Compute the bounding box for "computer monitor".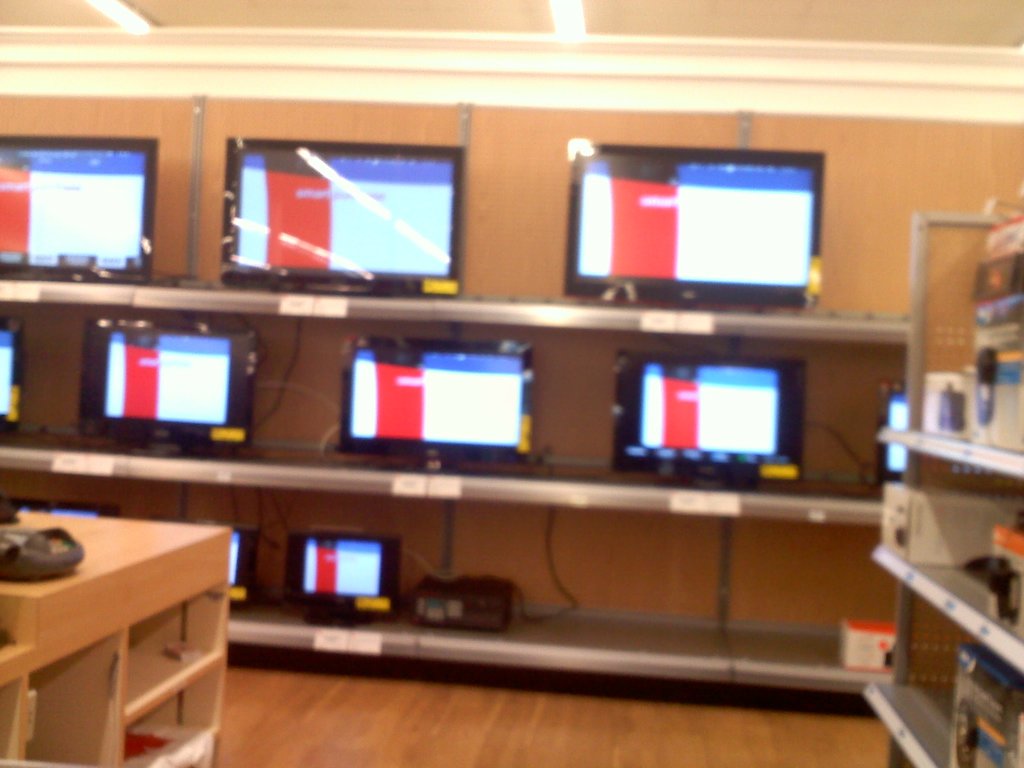
select_region(0, 130, 161, 282).
